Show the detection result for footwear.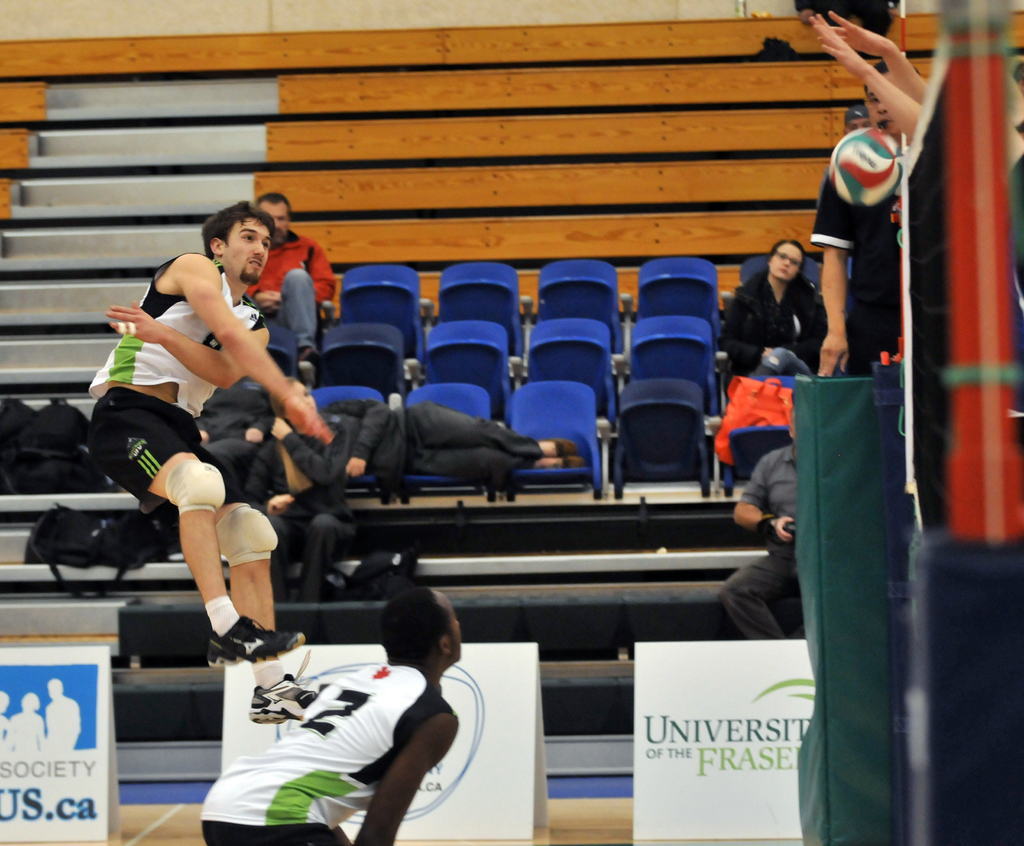
bbox(296, 349, 319, 382).
